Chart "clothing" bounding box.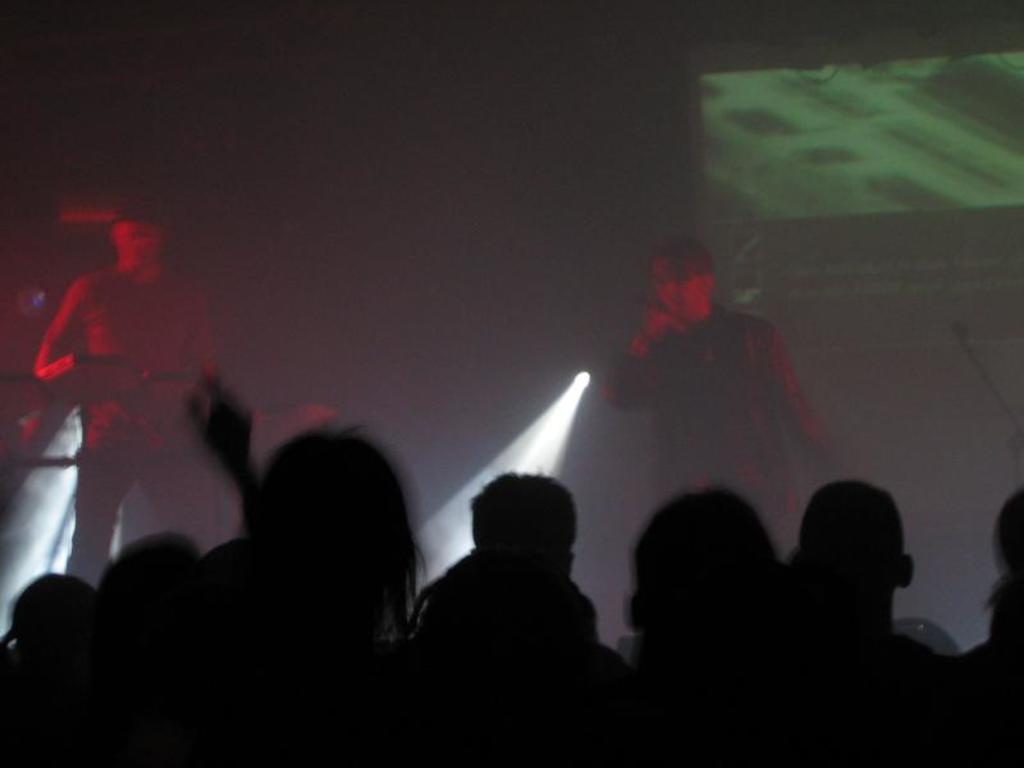
Charted: box(37, 261, 220, 589).
